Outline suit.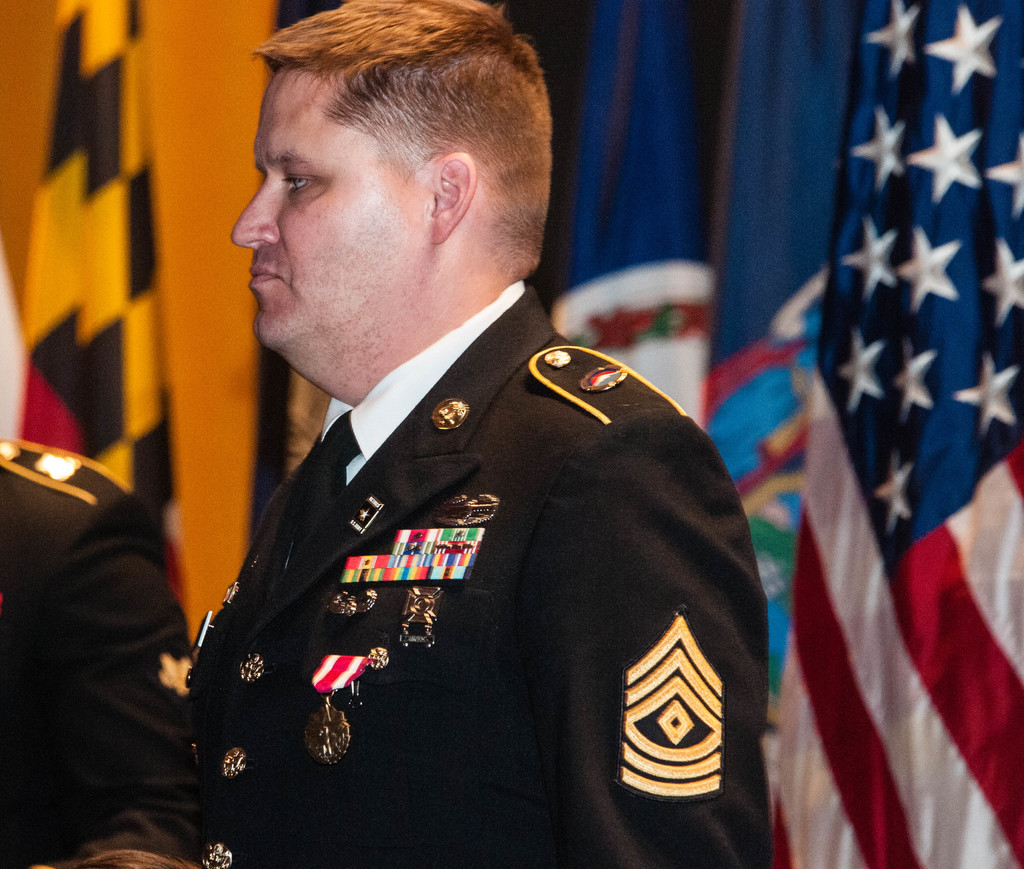
Outline: l=0, t=437, r=189, b=868.
